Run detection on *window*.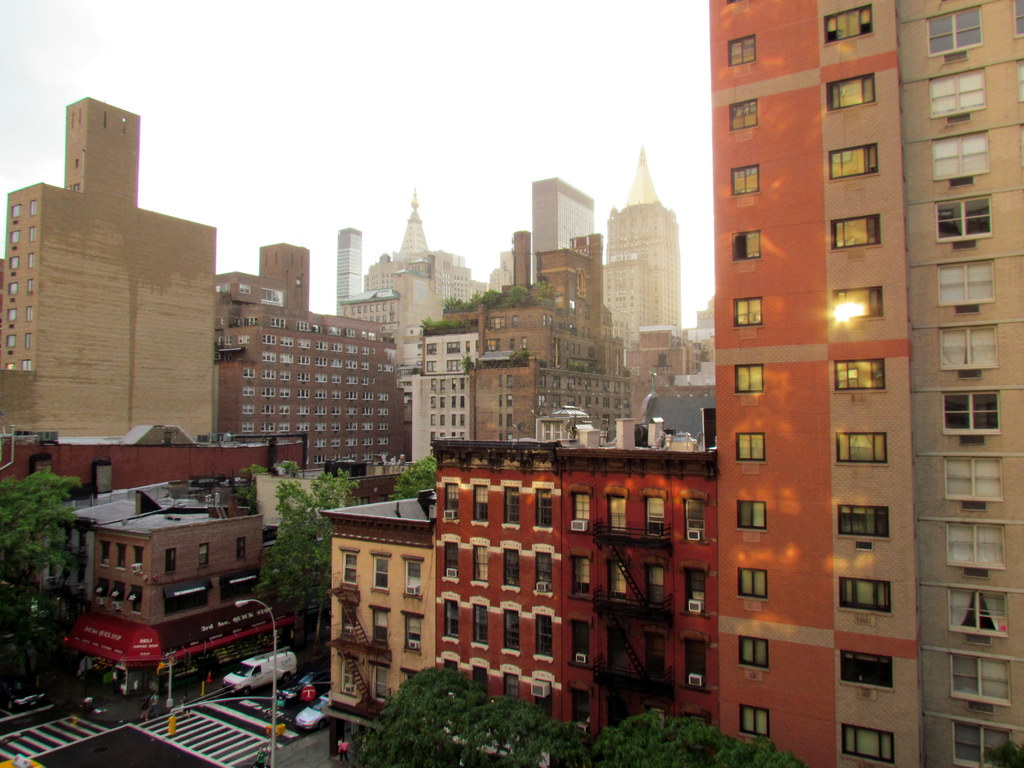
Result: 948, 655, 1011, 703.
